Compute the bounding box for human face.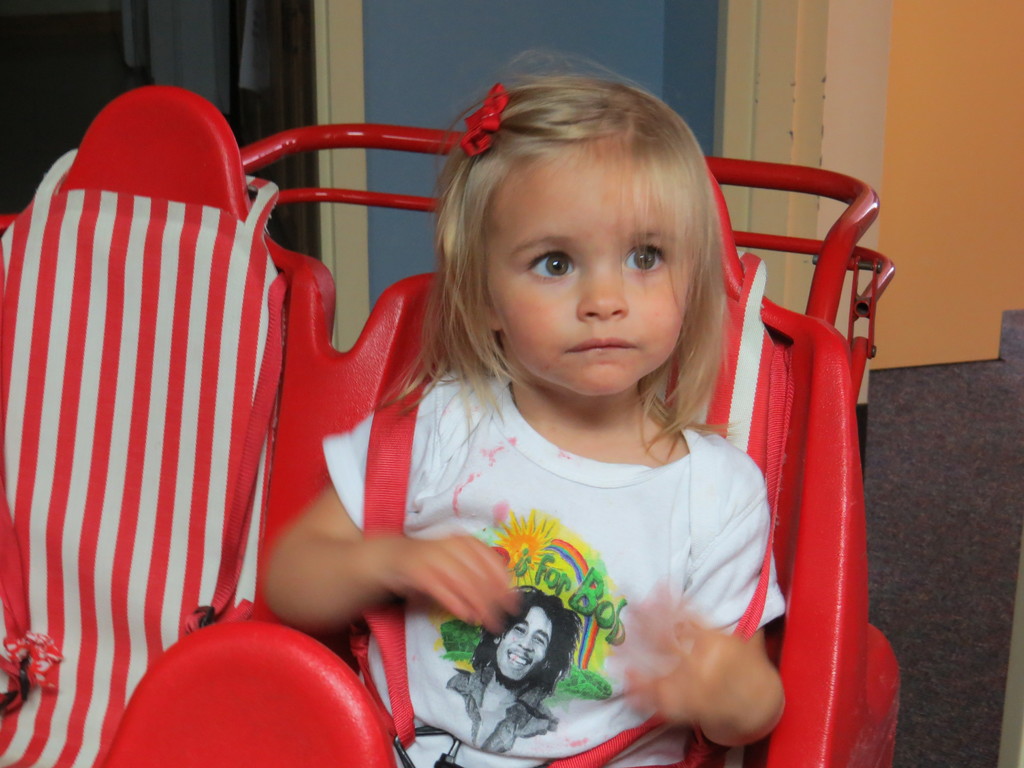
<region>492, 603, 553, 677</region>.
